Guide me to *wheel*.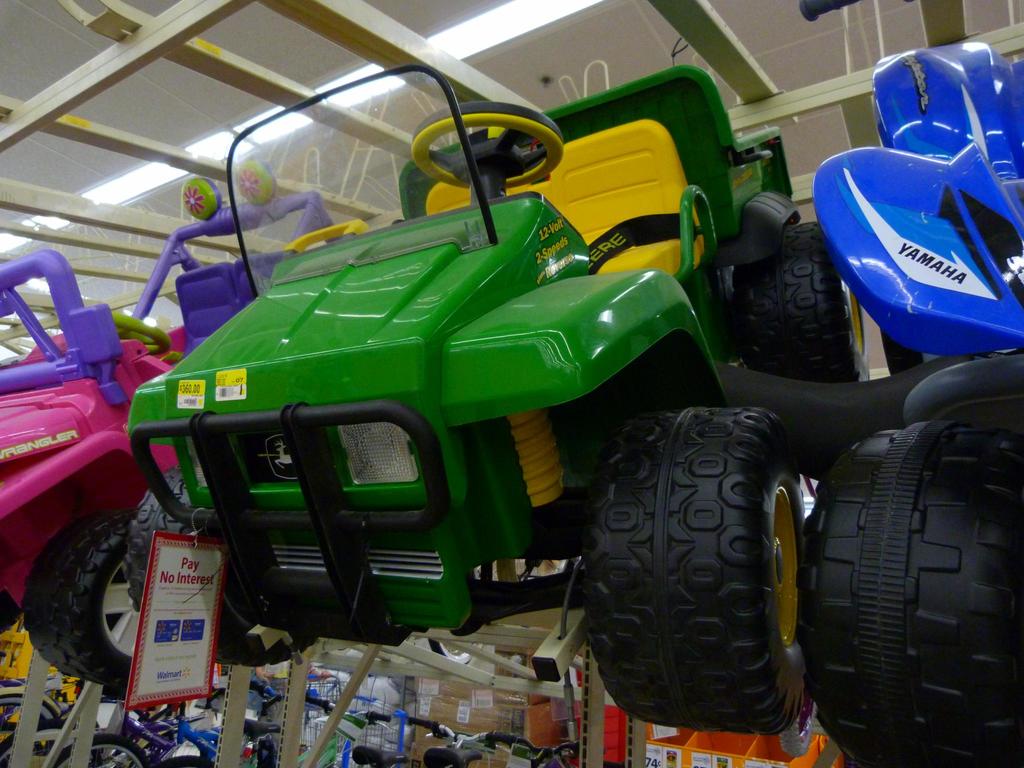
Guidance: region(122, 456, 318, 680).
